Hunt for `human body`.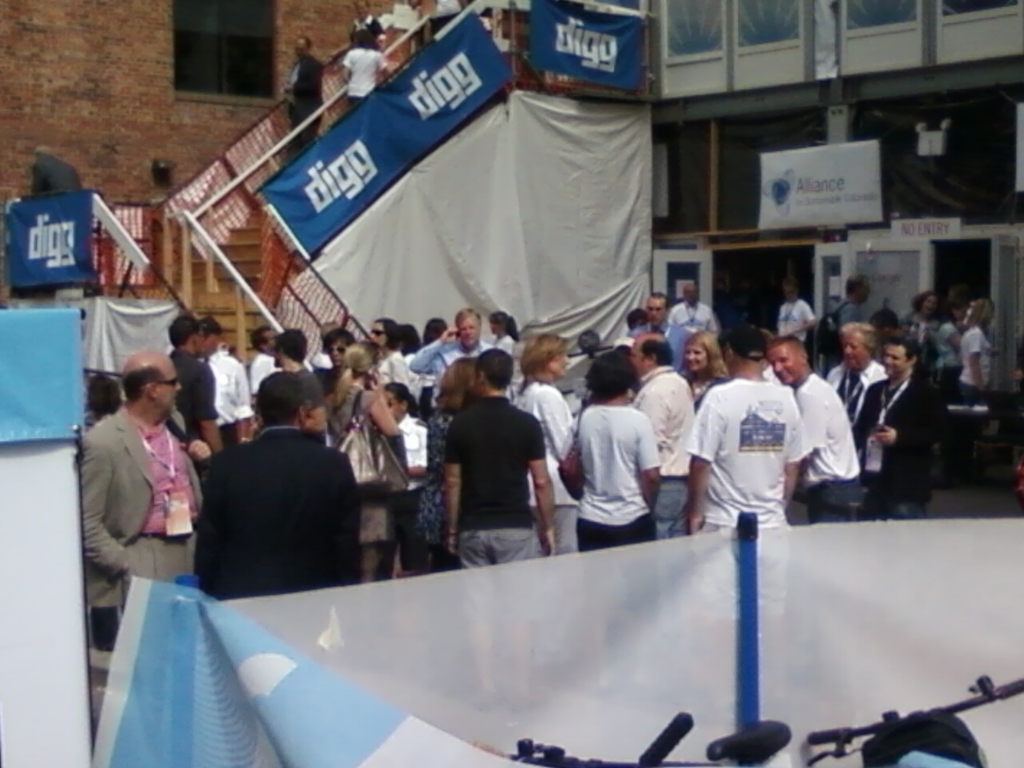
Hunted down at bbox=(773, 278, 813, 348).
